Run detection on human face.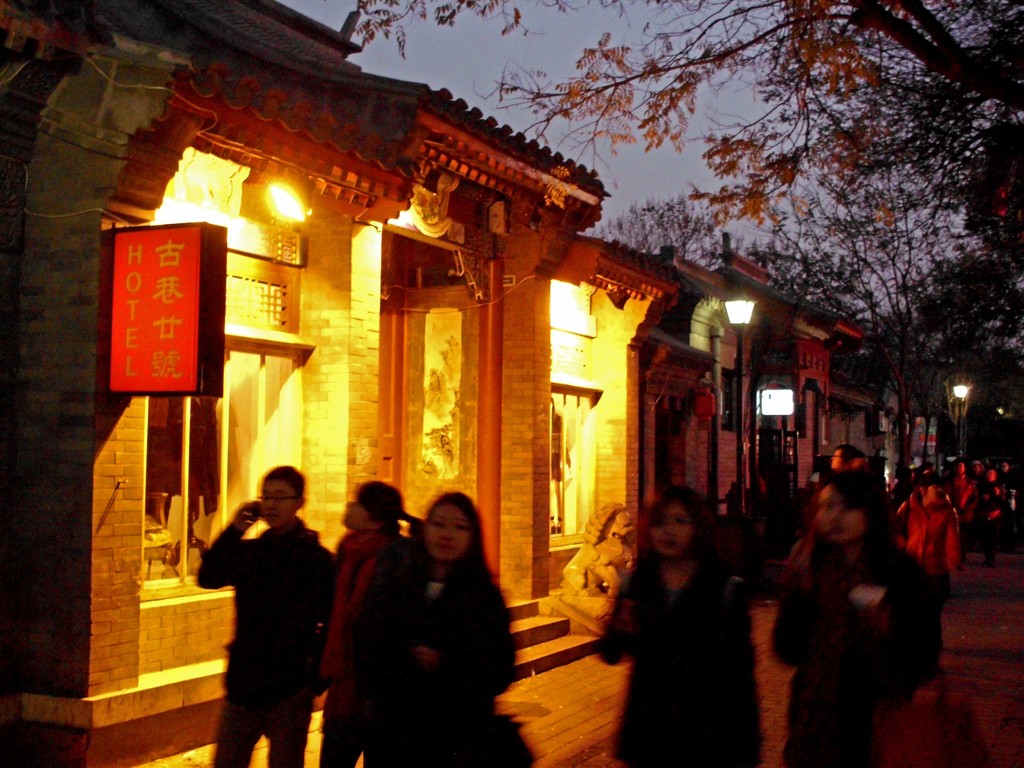
Result: 339/498/376/535.
